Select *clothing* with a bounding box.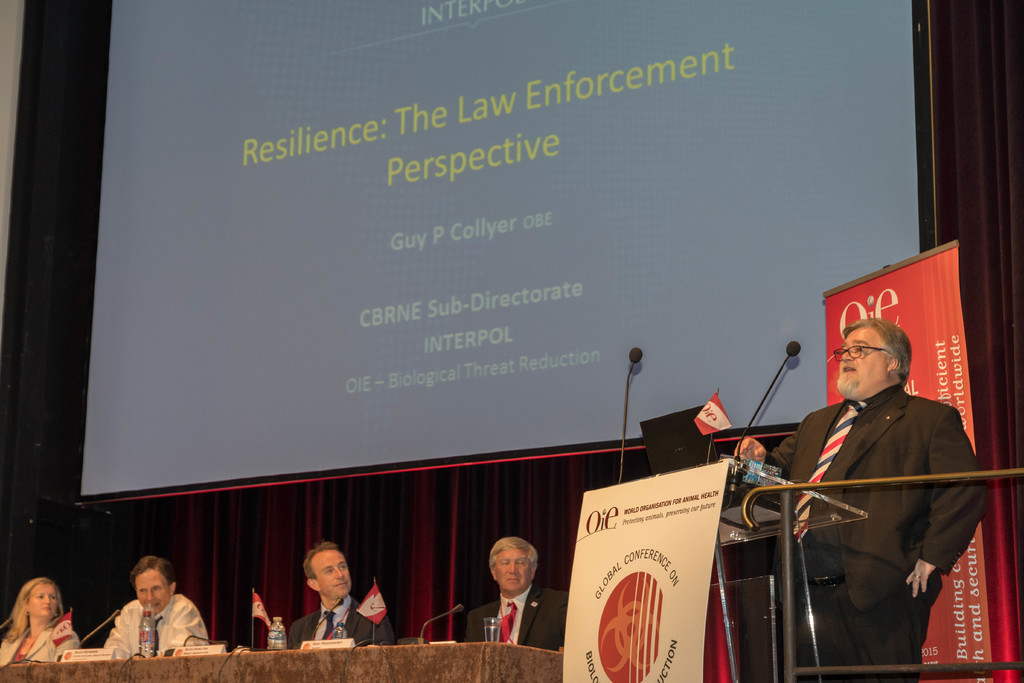
bbox=[774, 379, 977, 682].
